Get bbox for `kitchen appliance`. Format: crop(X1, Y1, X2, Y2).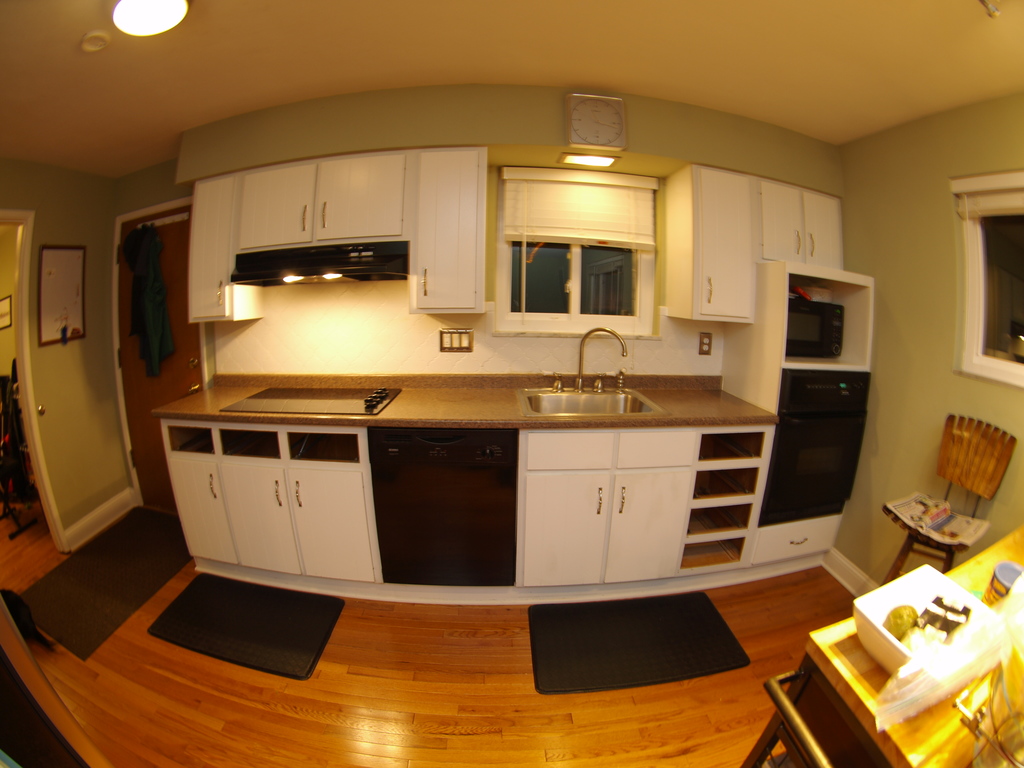
crop(225, 388, 401, 419).
